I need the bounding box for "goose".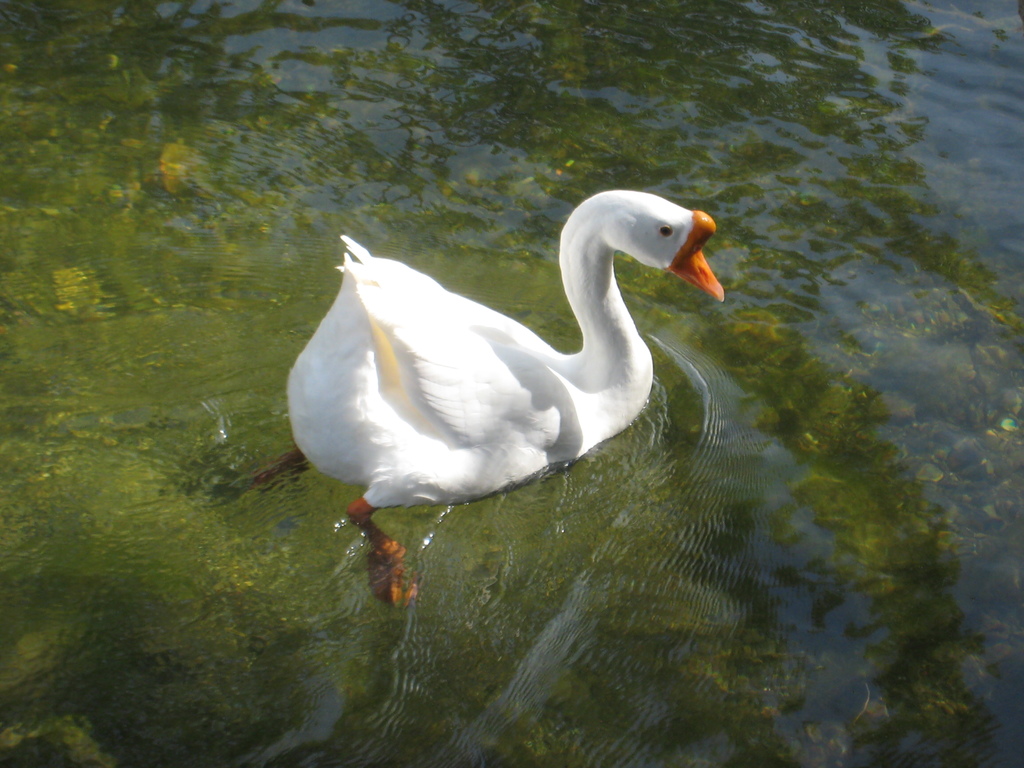
Here it is: box(259, 213, 725, 609).
